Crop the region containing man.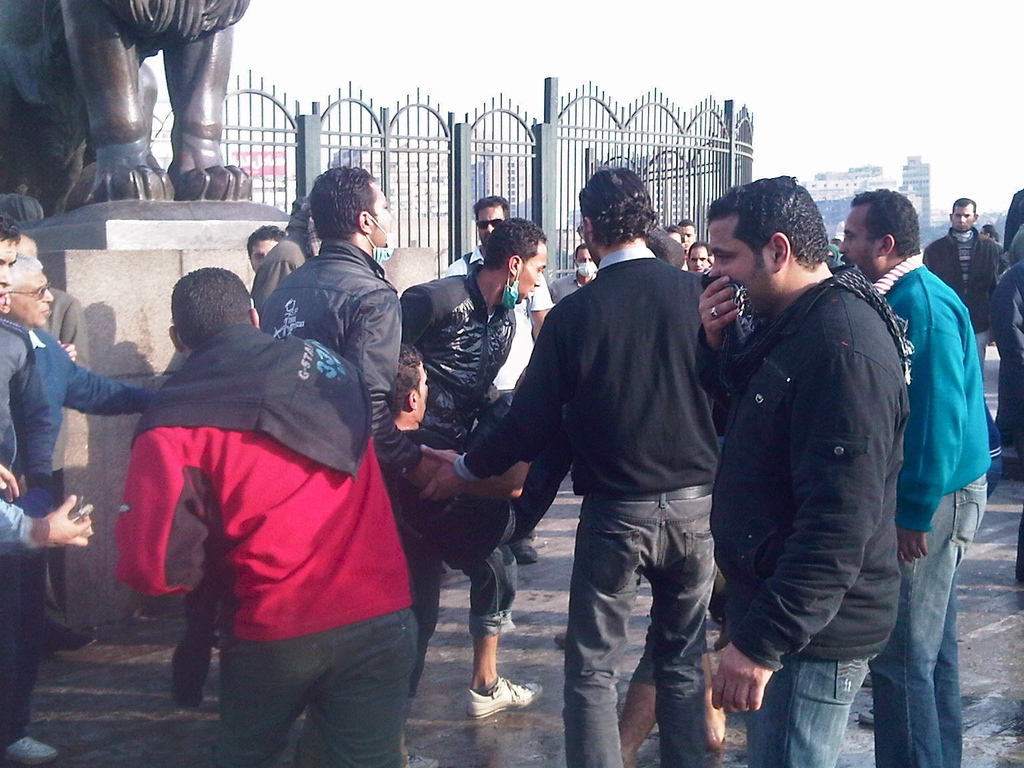
Crop region: region(113, 261, 422, 767).
